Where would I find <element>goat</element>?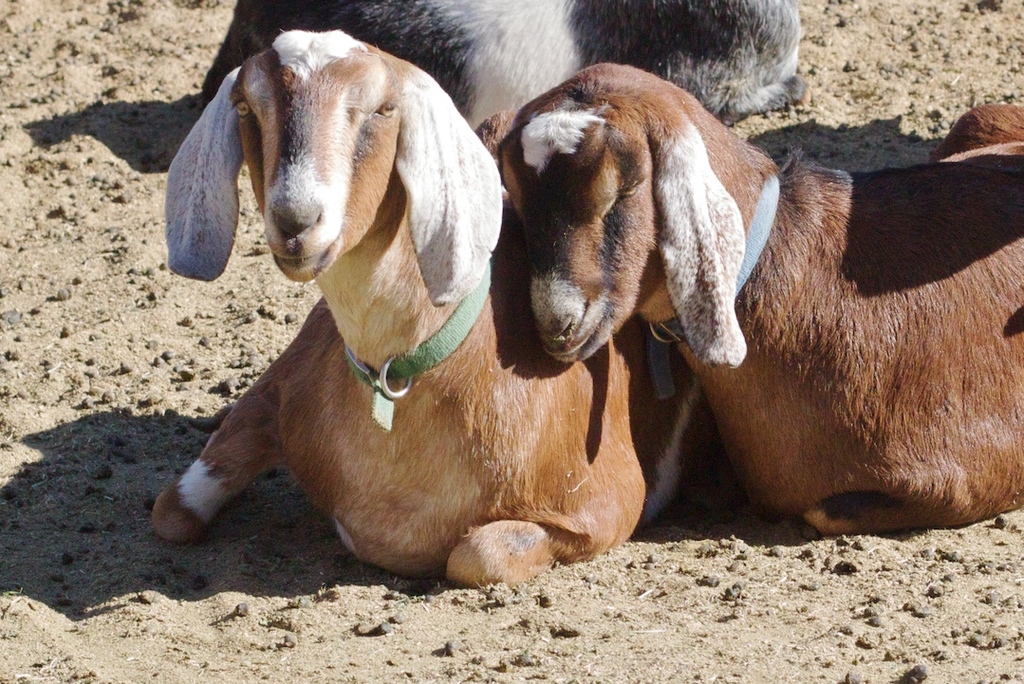
At bbox=(150, 29, 748, 589).
